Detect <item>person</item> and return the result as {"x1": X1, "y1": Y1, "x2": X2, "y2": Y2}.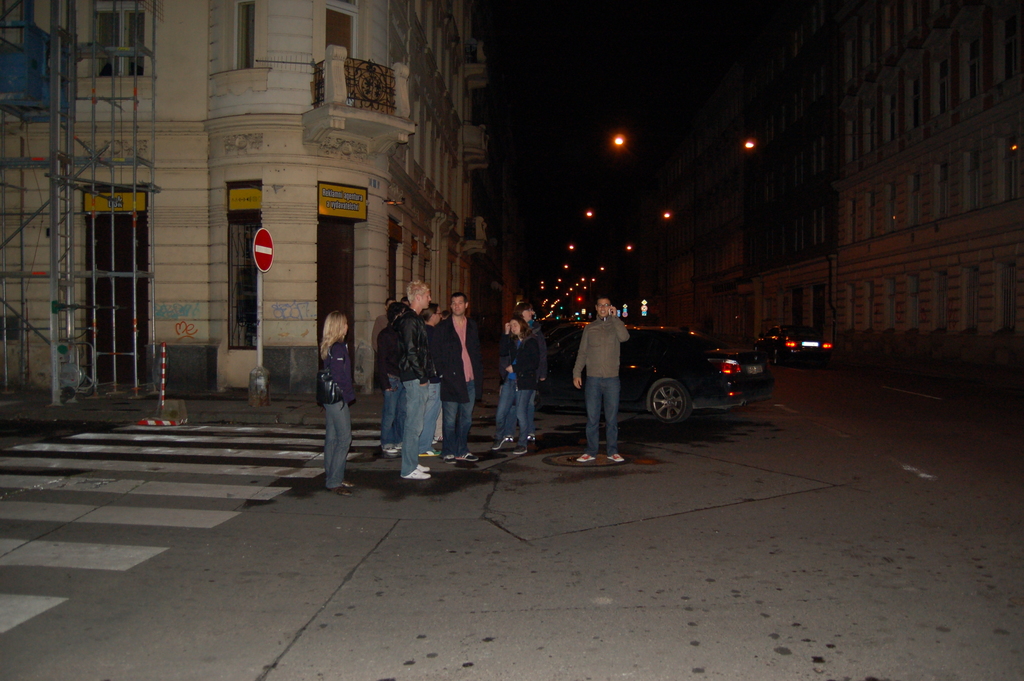
{"x1": 492, "y1": 318, "x2": 540, "y2": 450}.
